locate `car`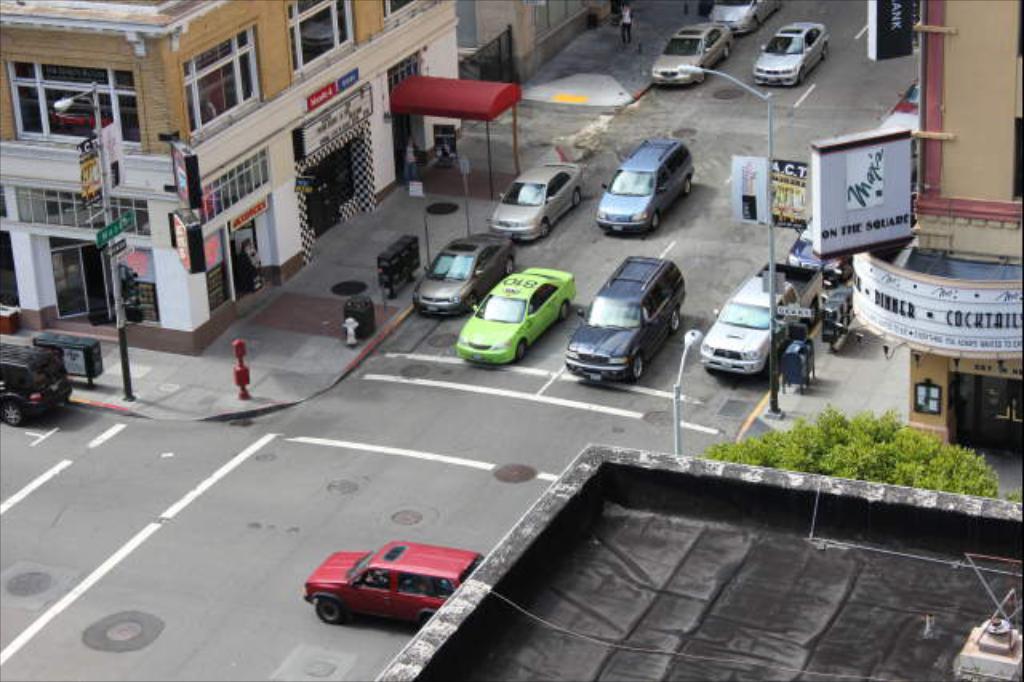
bbox=[786, 219, 824, 275]
